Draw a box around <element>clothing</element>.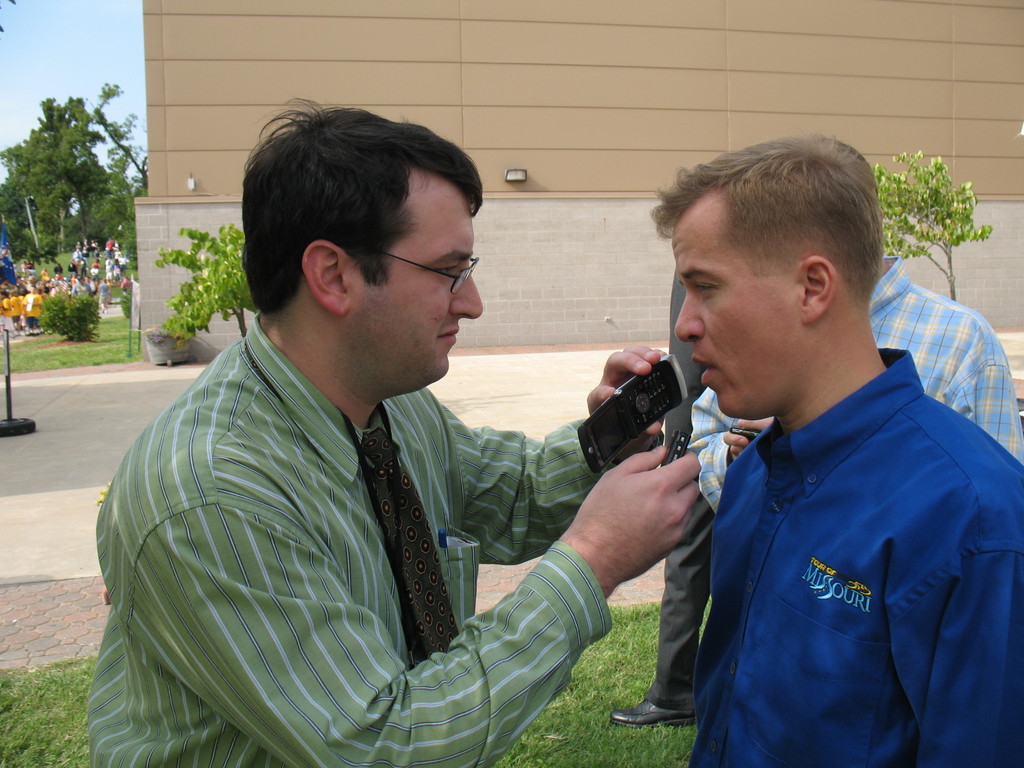
<box>77,328,661,767</box>.
